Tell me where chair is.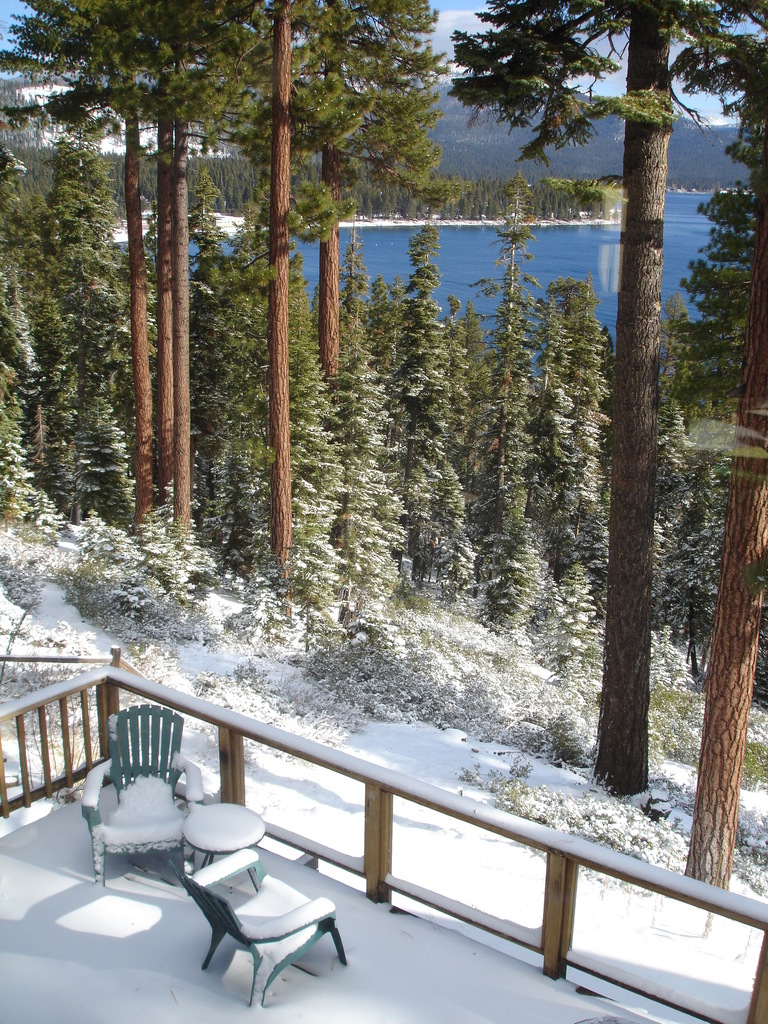
chair is at l=81, t=714, r=209, b=886.
